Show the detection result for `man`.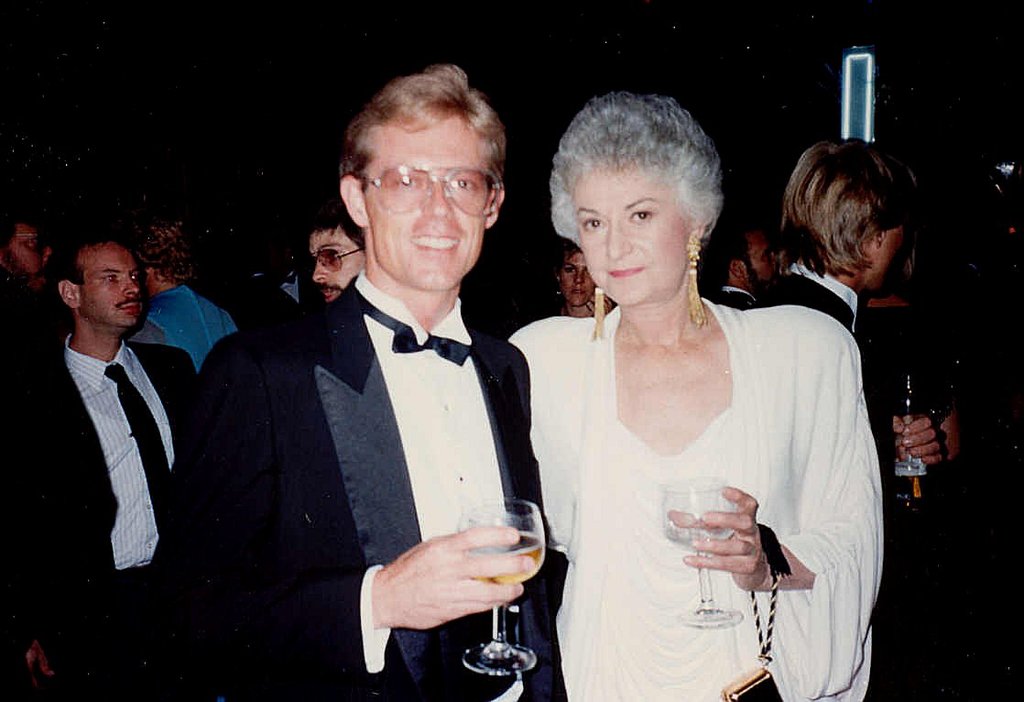
pyautogui.locateOnScreen(705, 213, 779, 312).
